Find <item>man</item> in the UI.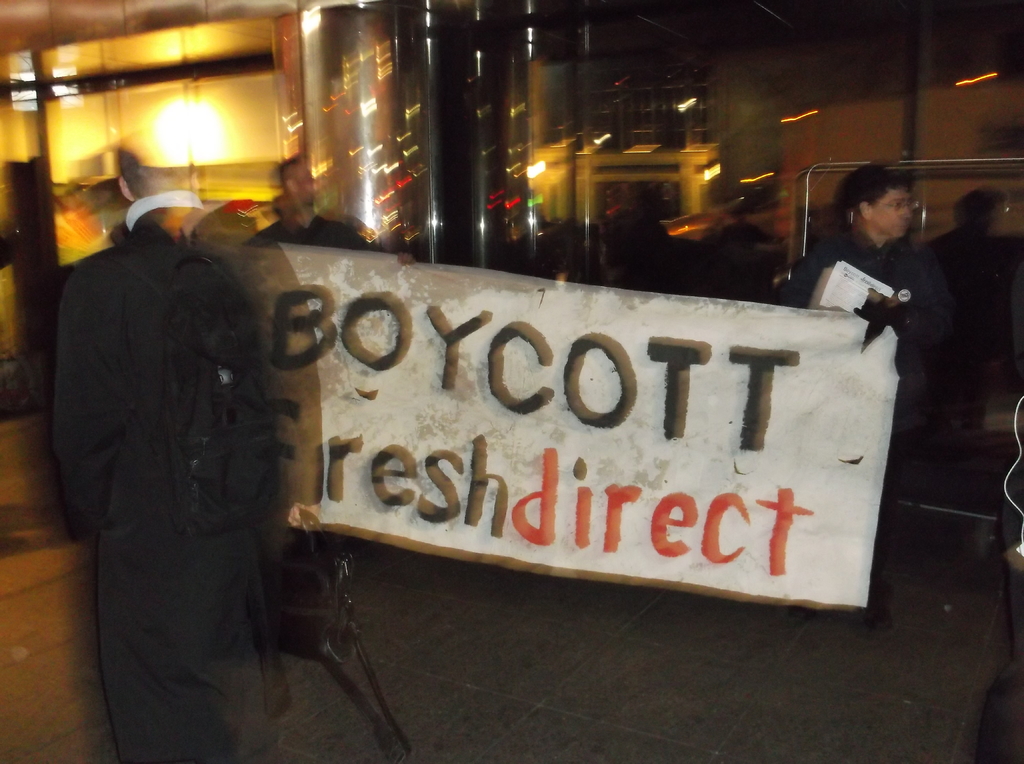
UI element at select_region(44, 125, 322, 763).
